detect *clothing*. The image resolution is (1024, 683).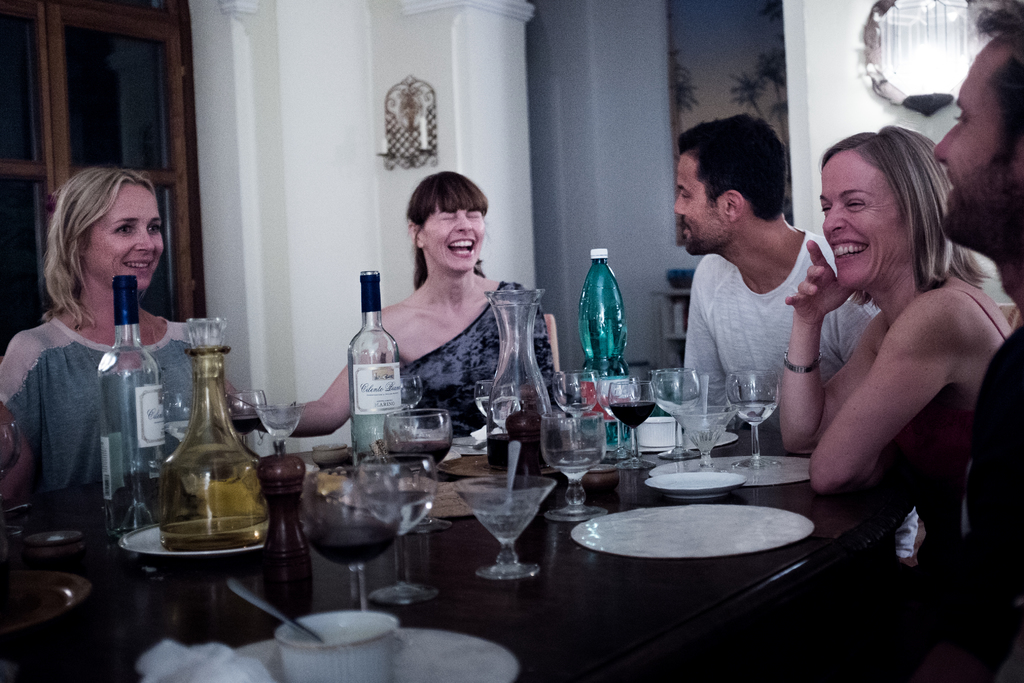
Rect(869, 290, 1008, 600).
